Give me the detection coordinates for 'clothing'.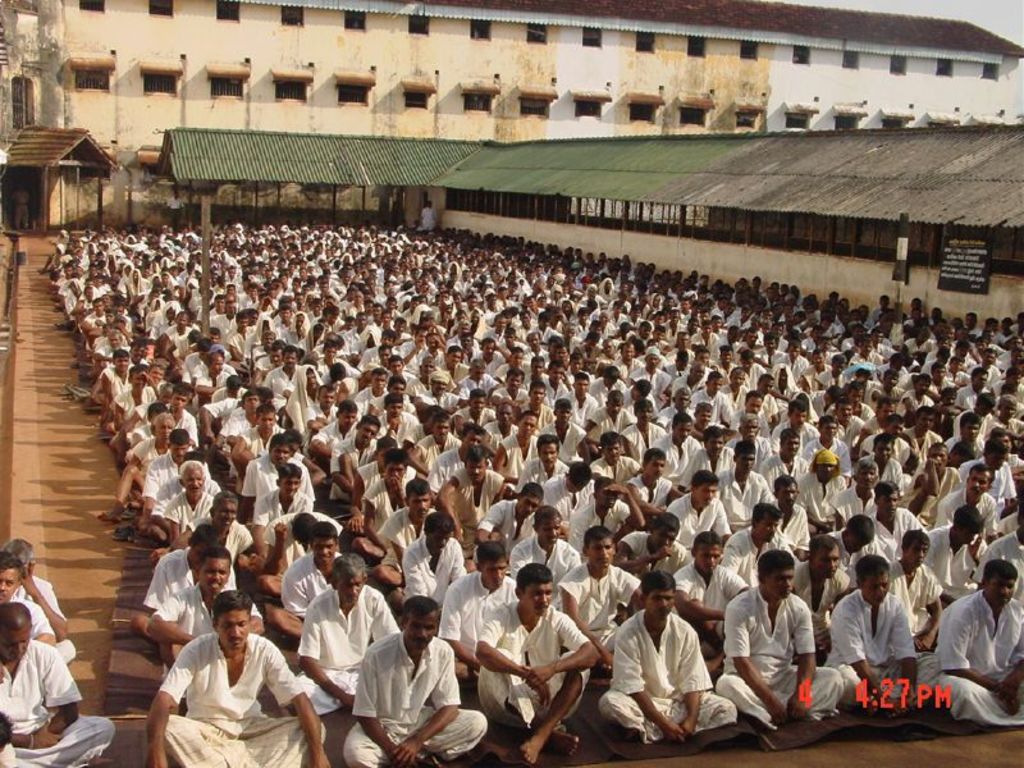
(left=980, top=536, right=1023, bottom=596).
